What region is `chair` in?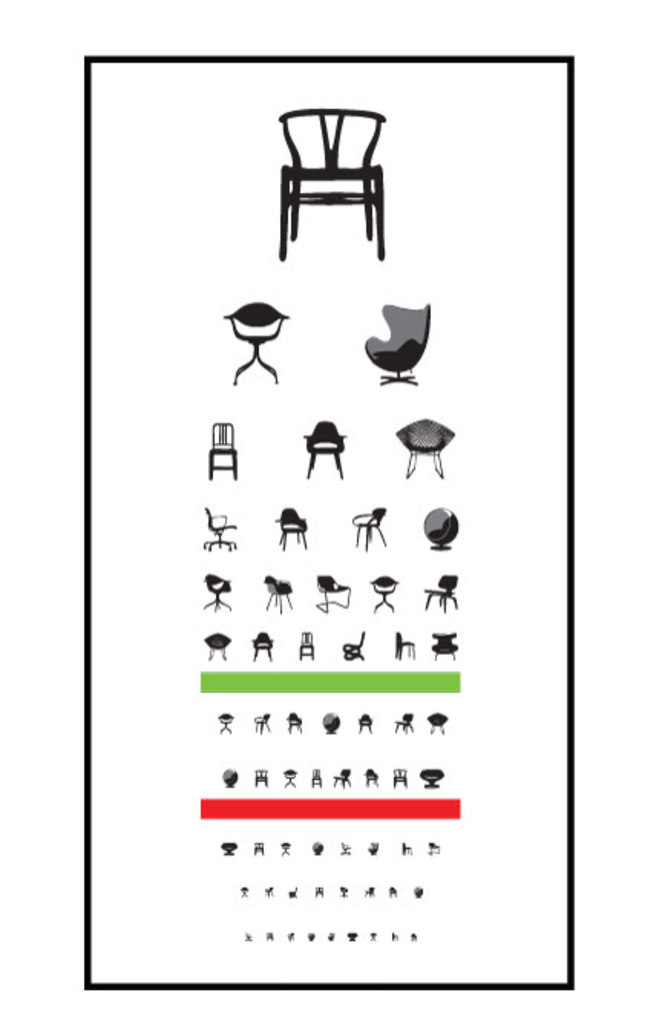
box(256, 708, 273, 736).
